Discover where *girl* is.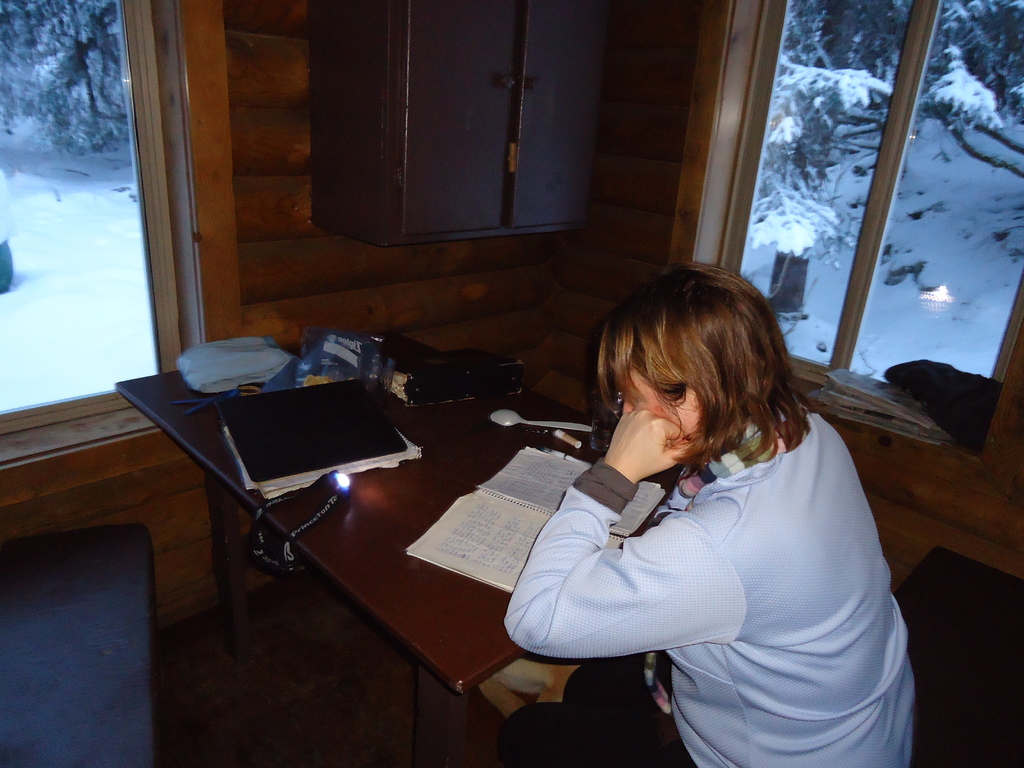
Discovered at 505/261/917/764.
